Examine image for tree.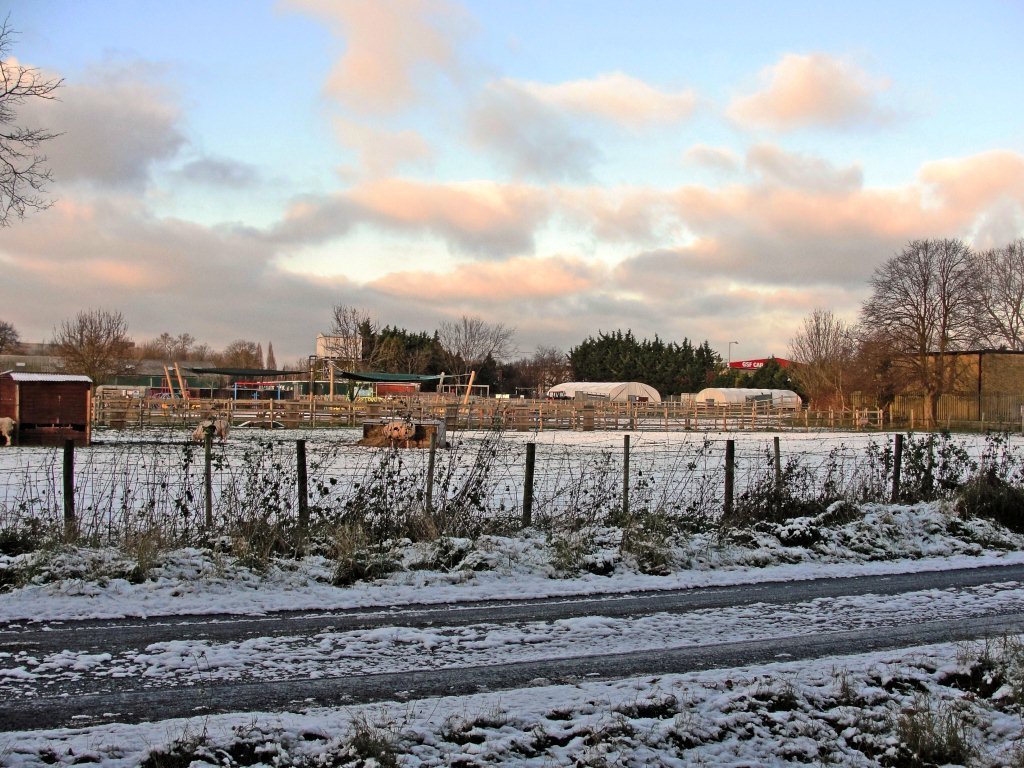
Examination result: pyautogui.locateOnScreen(46, 299, 156, 404).
